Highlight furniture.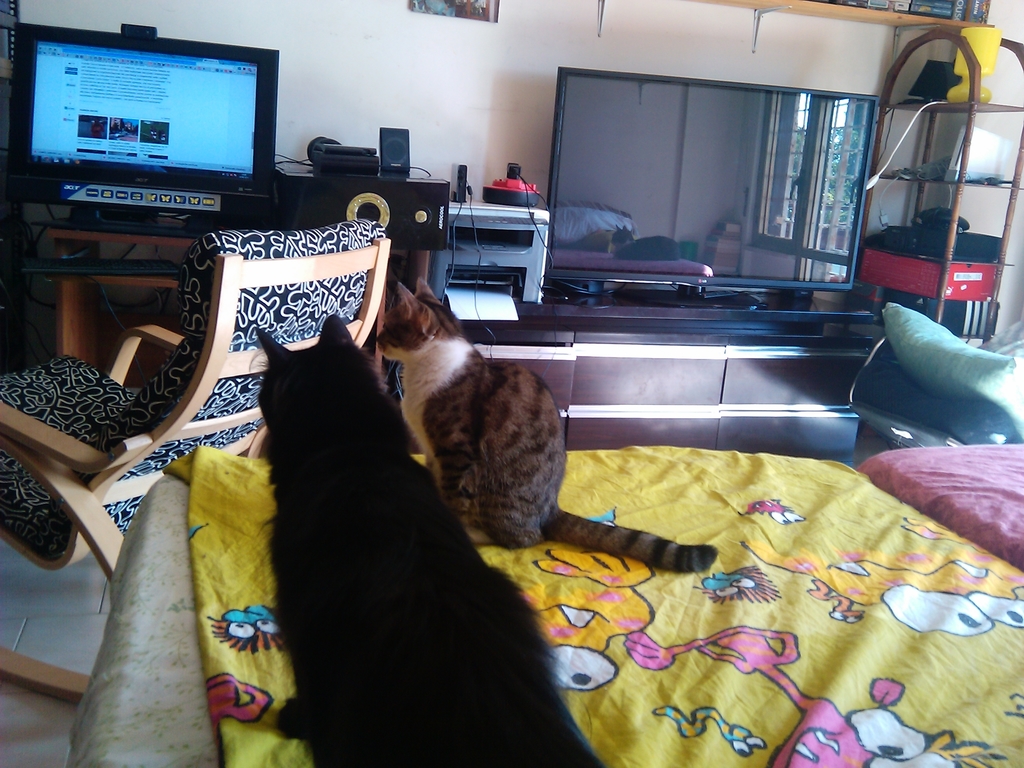
Highlighted region: [450, 286, 883, 462].
